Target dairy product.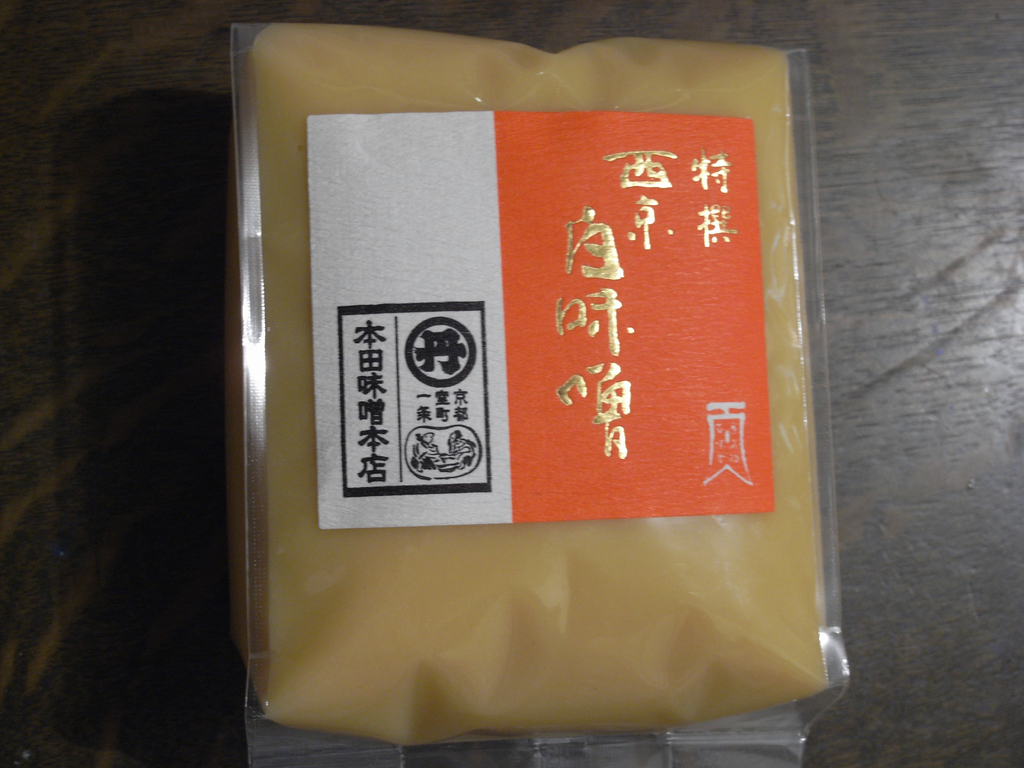
Target region: pyautogui.locateOnScreen(179, 55, 865, 708).
